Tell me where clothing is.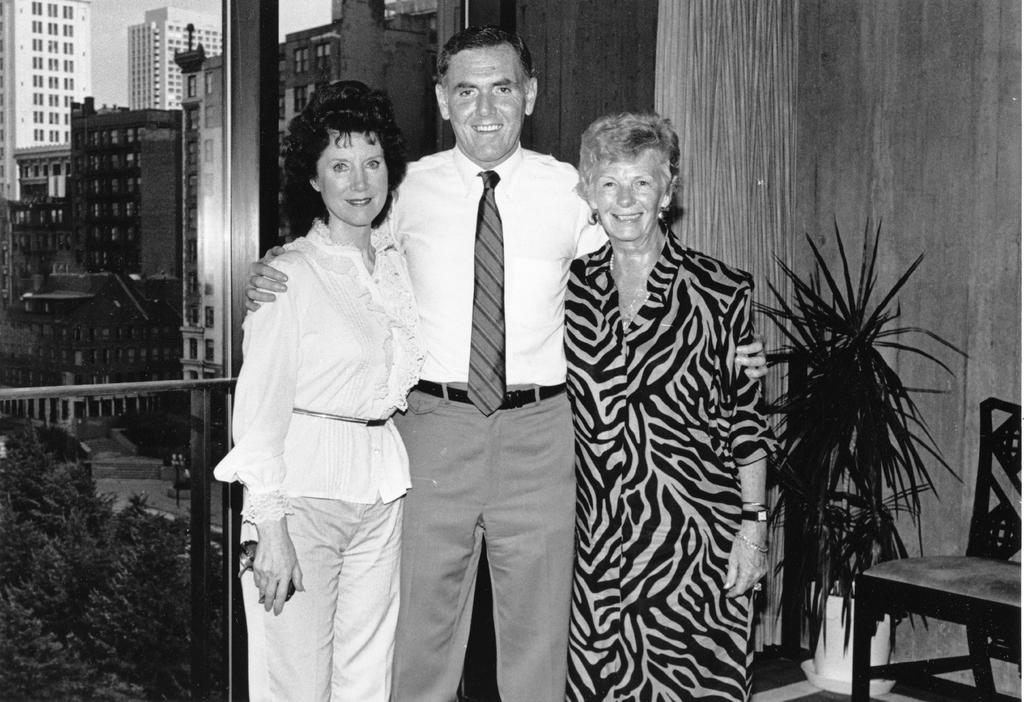
clothing is at box(367, 138, 610, 701).
